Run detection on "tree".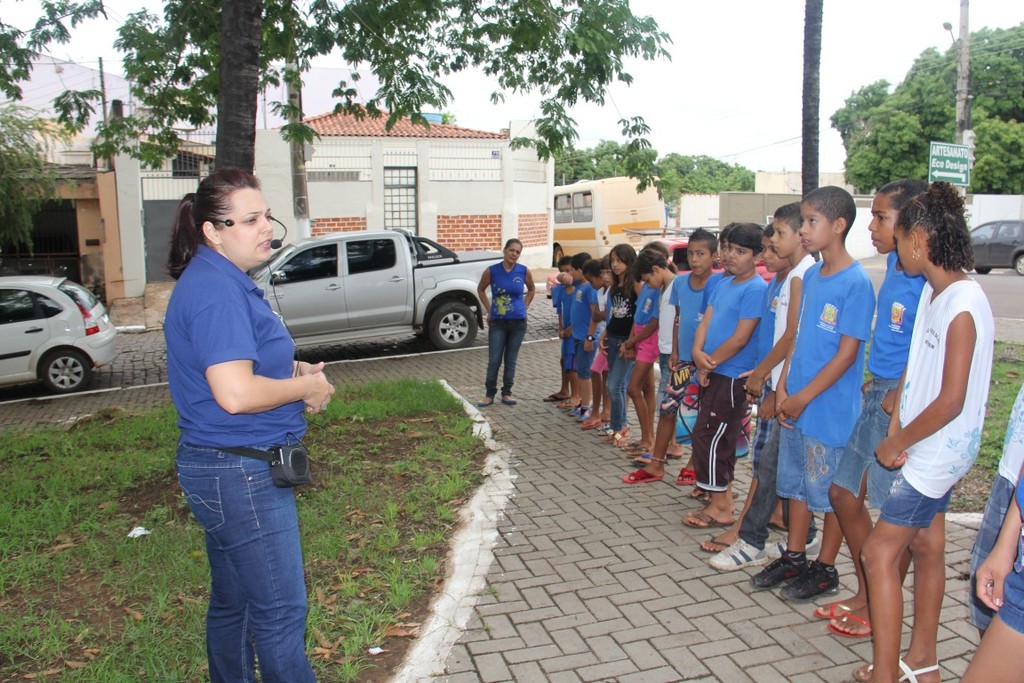
Result: 91/0/680/172.
